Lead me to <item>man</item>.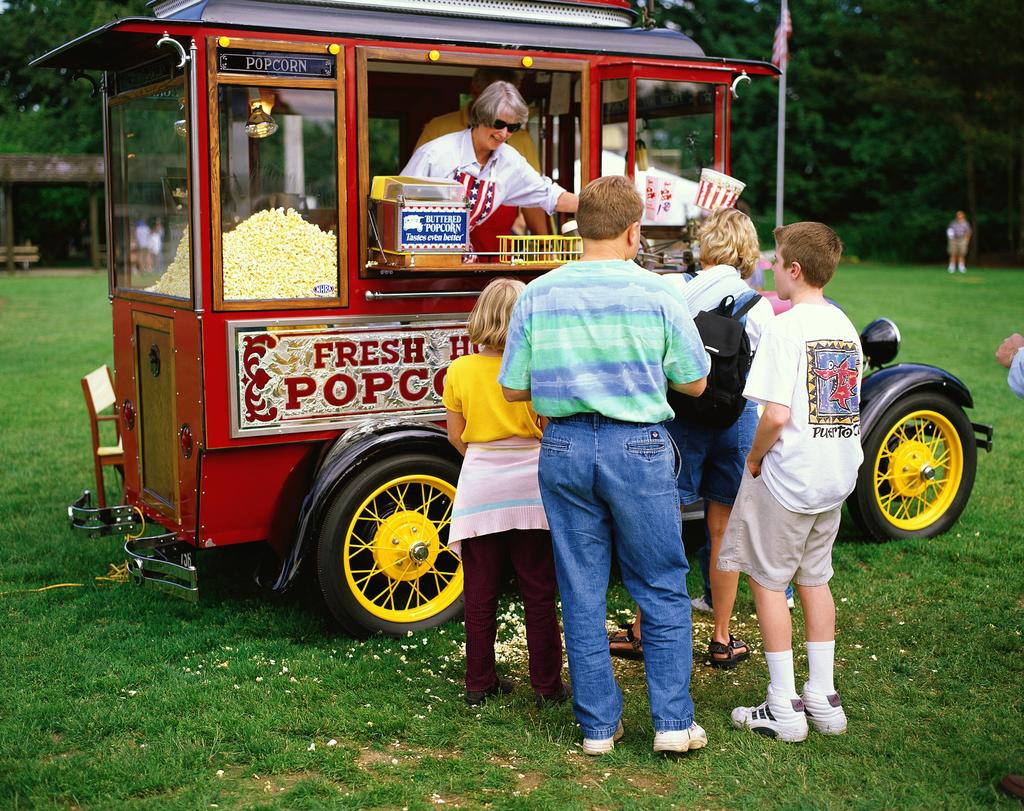
Lead to <box>945,213,971,271</box>.
